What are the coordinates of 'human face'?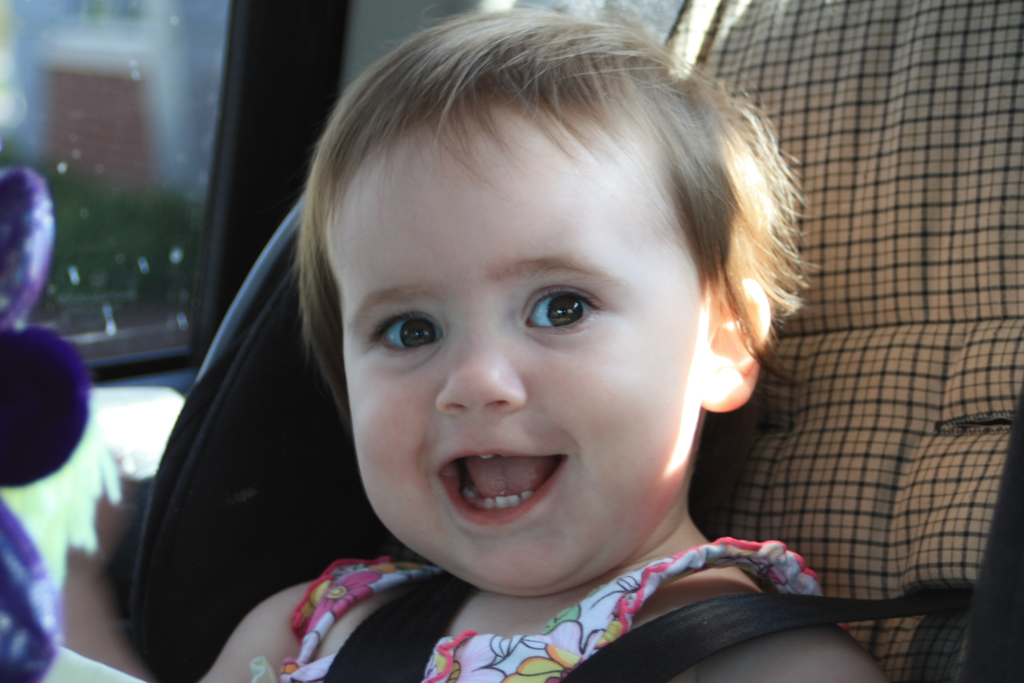
rect(320, 122, 707, 600).
